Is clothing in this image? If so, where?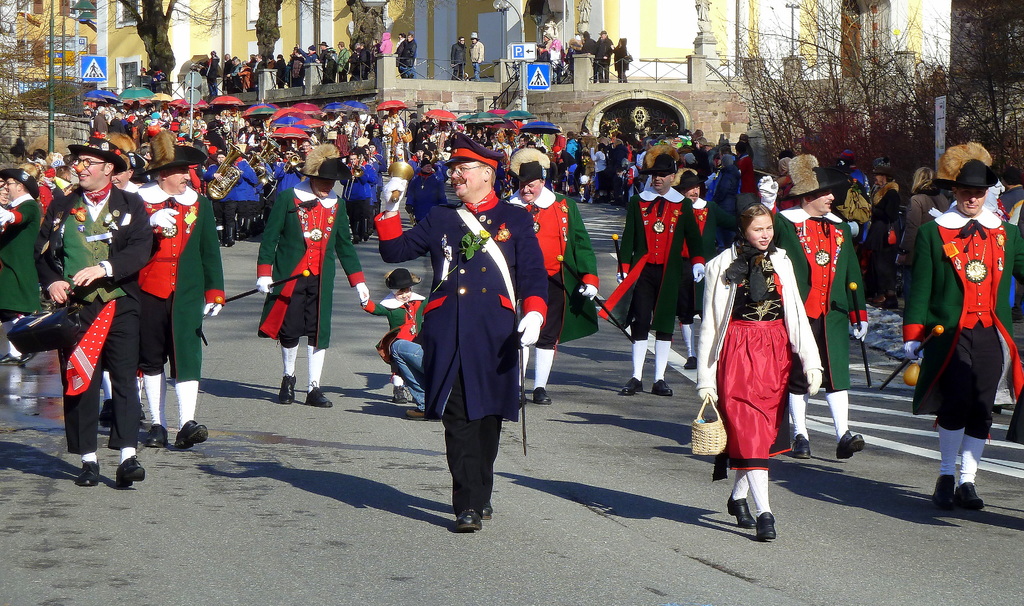
Yes, at 792/216/877/410.
